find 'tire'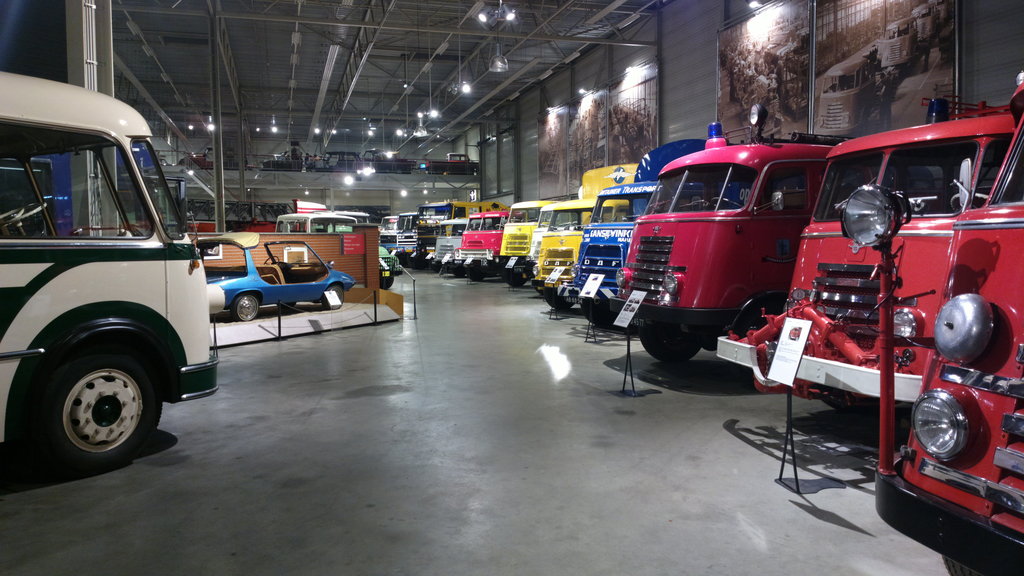
select_region(430, 264, 440, 271)
